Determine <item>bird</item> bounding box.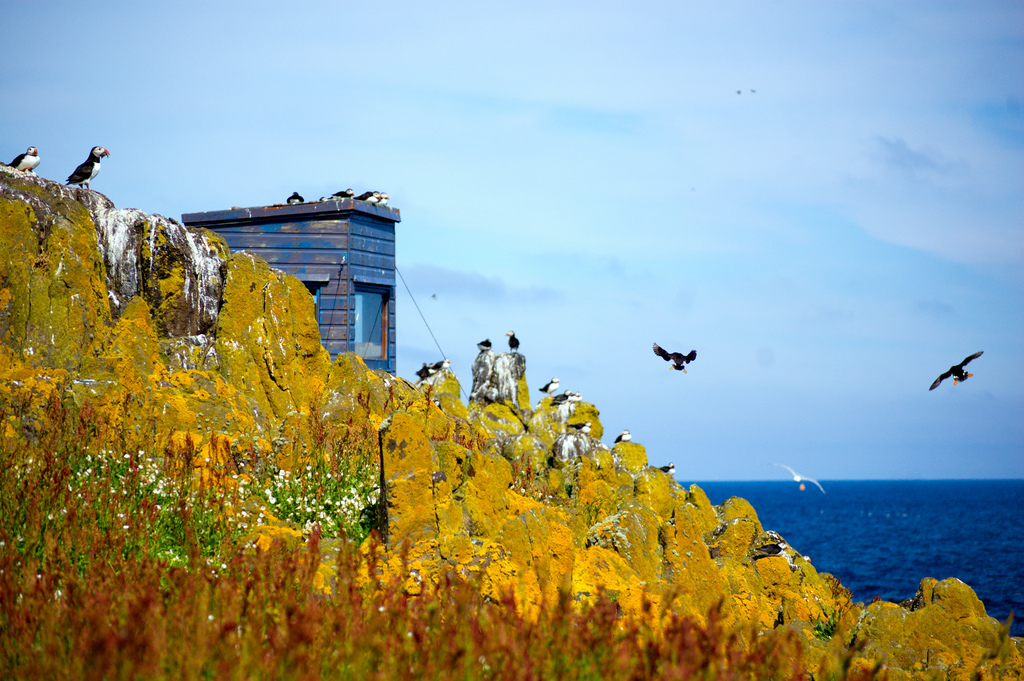
Determined: <bbox>360, 191, 381, 204</bbox>.
